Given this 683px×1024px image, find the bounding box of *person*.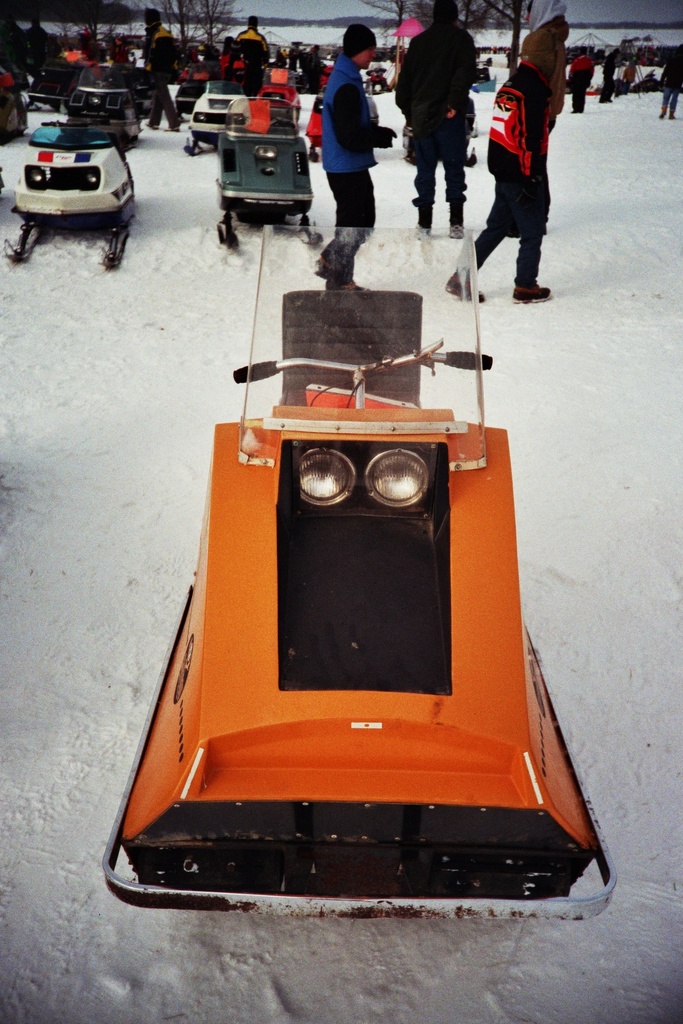
crop(470, 29, 555, 317).
